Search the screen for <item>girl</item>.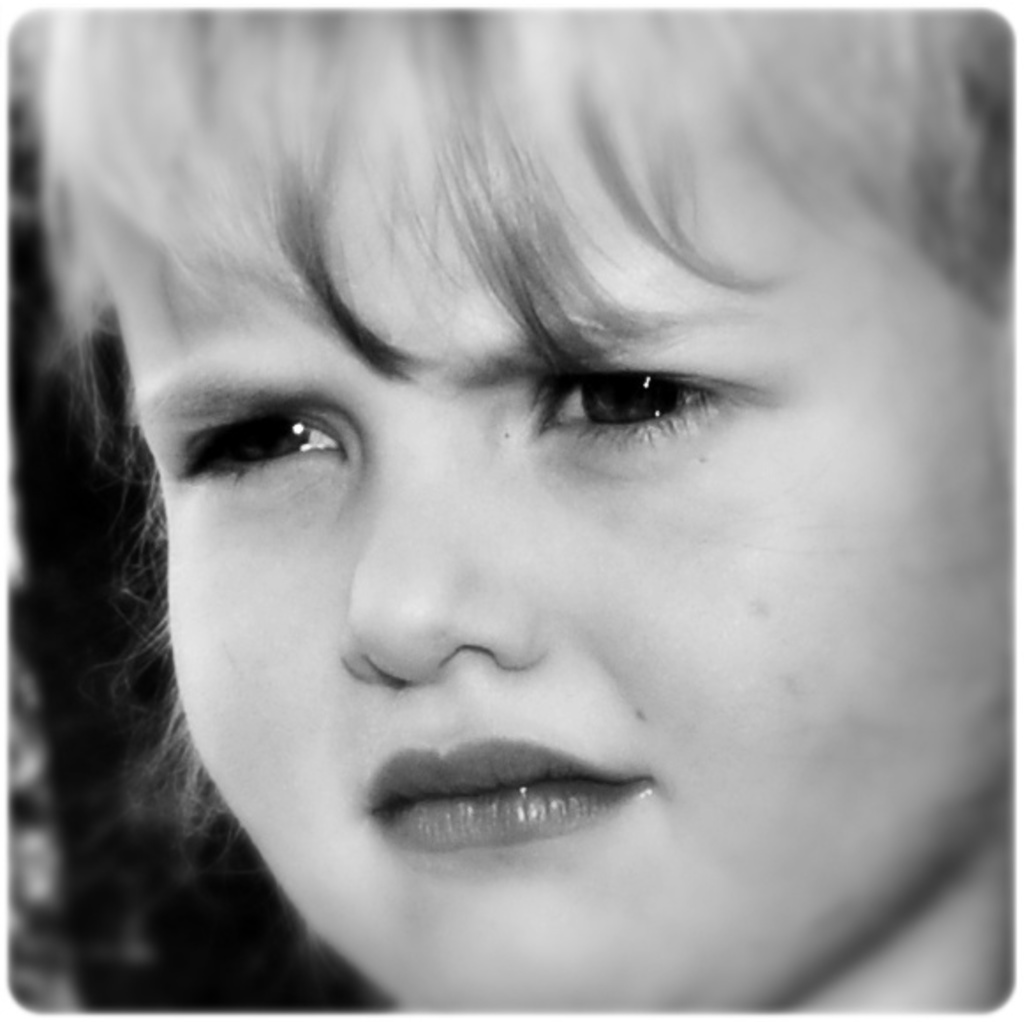
Found at <bbox>39, 0, 1022, 1020</bbox>.
